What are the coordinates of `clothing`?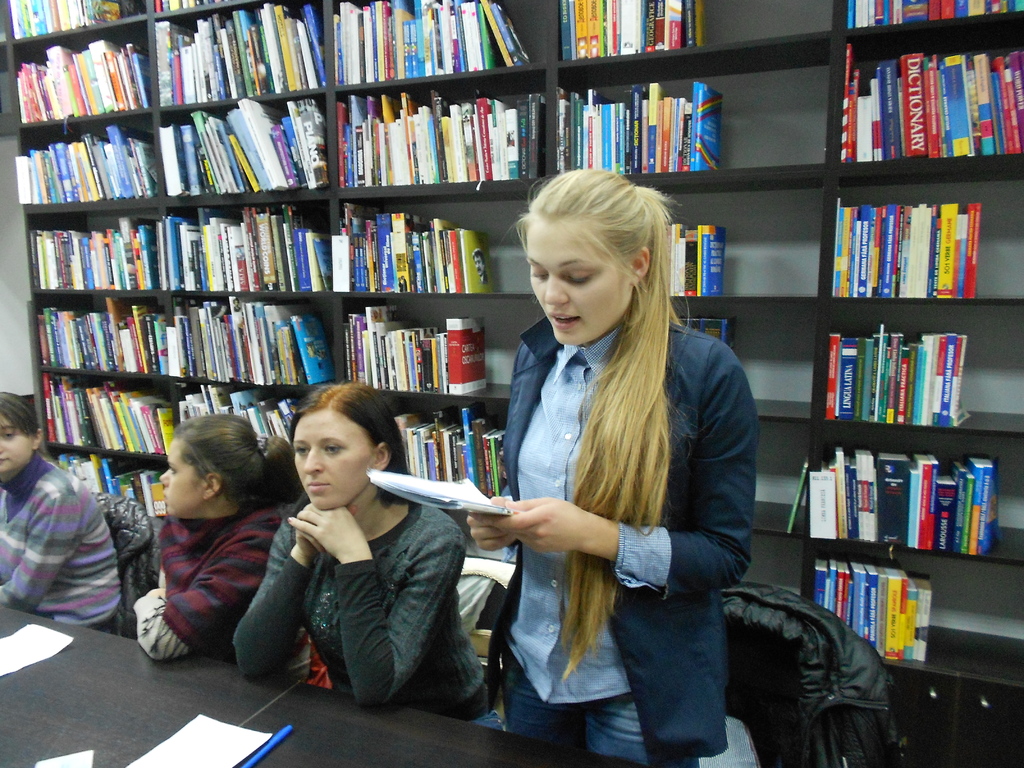
(135,500,287,660).
